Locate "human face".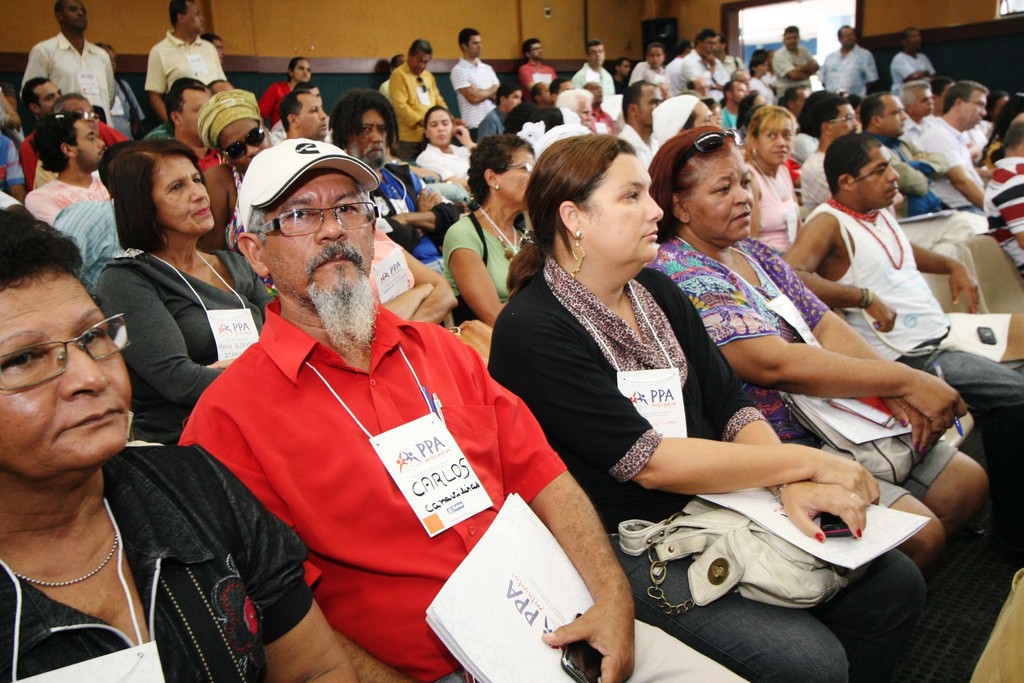
Bounding box: BBox(735, 84, 747, 99).
